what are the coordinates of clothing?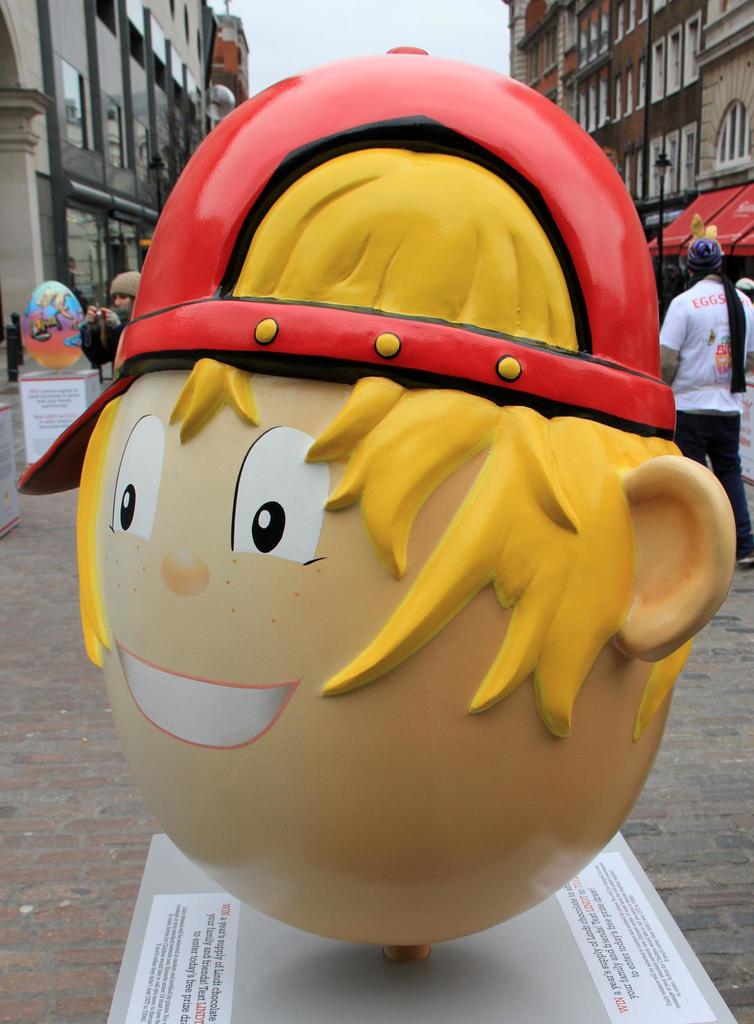
(666,209,750,465).
